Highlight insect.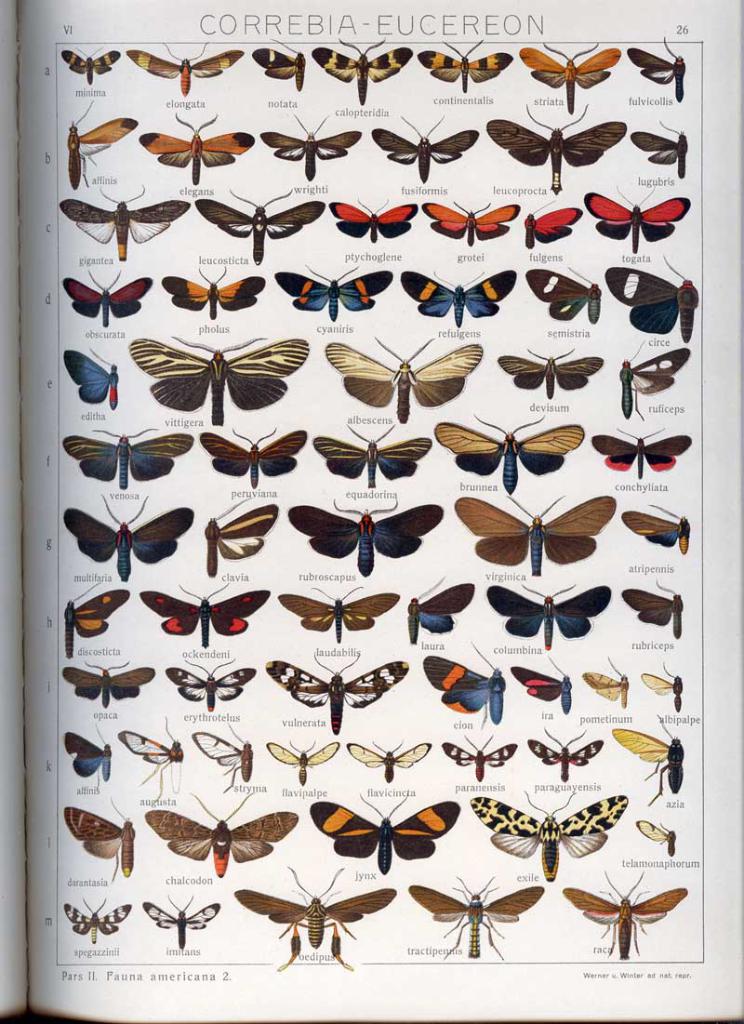
Highlighted region: pyautogui.locateOnScreen(347, 745, 430, 784).
